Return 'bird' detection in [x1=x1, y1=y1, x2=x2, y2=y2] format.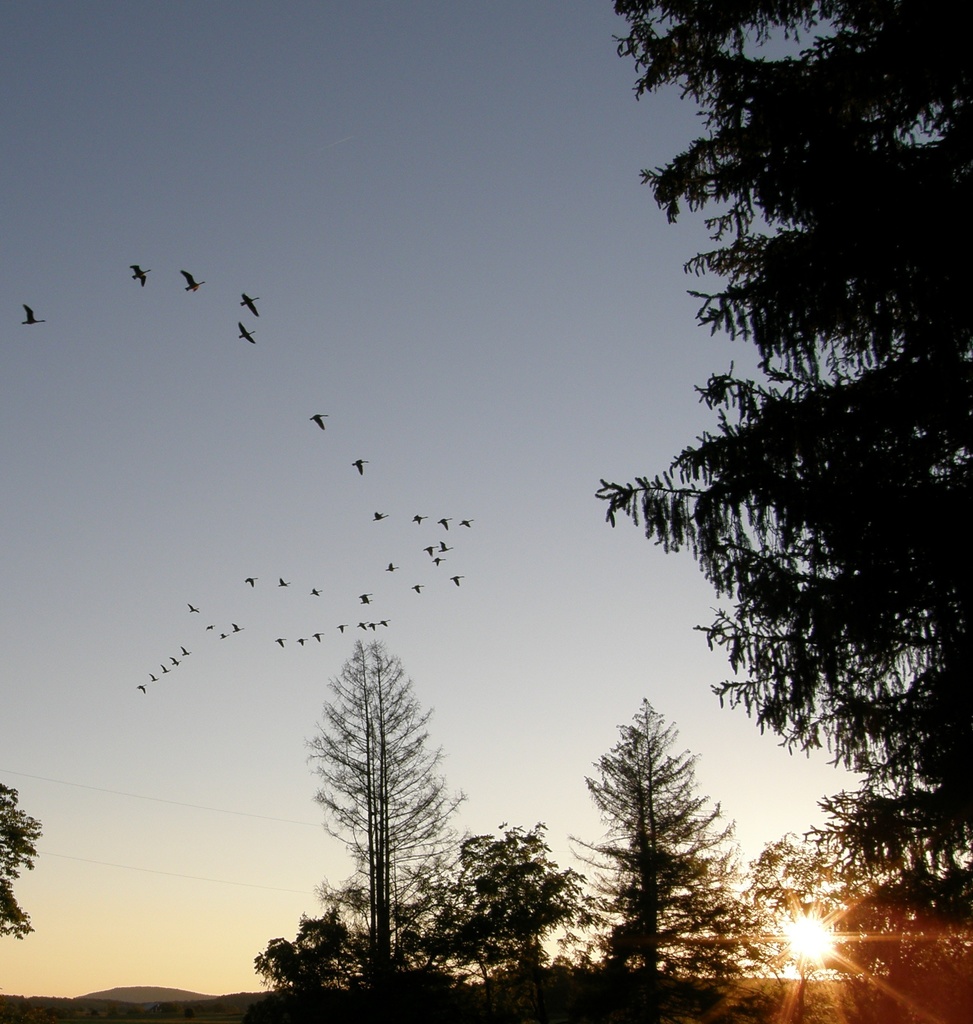
[x1=346, y1=460, x2=371, y2=476].
